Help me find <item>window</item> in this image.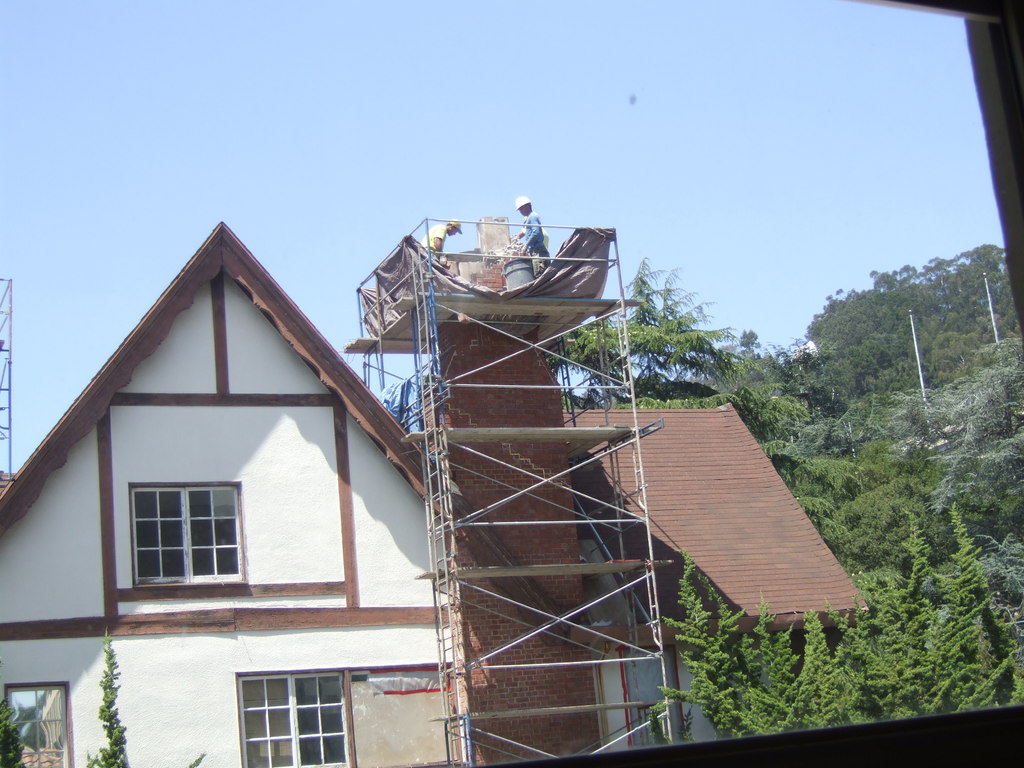
Found it: bbox=[113, 472, 241, 598].
